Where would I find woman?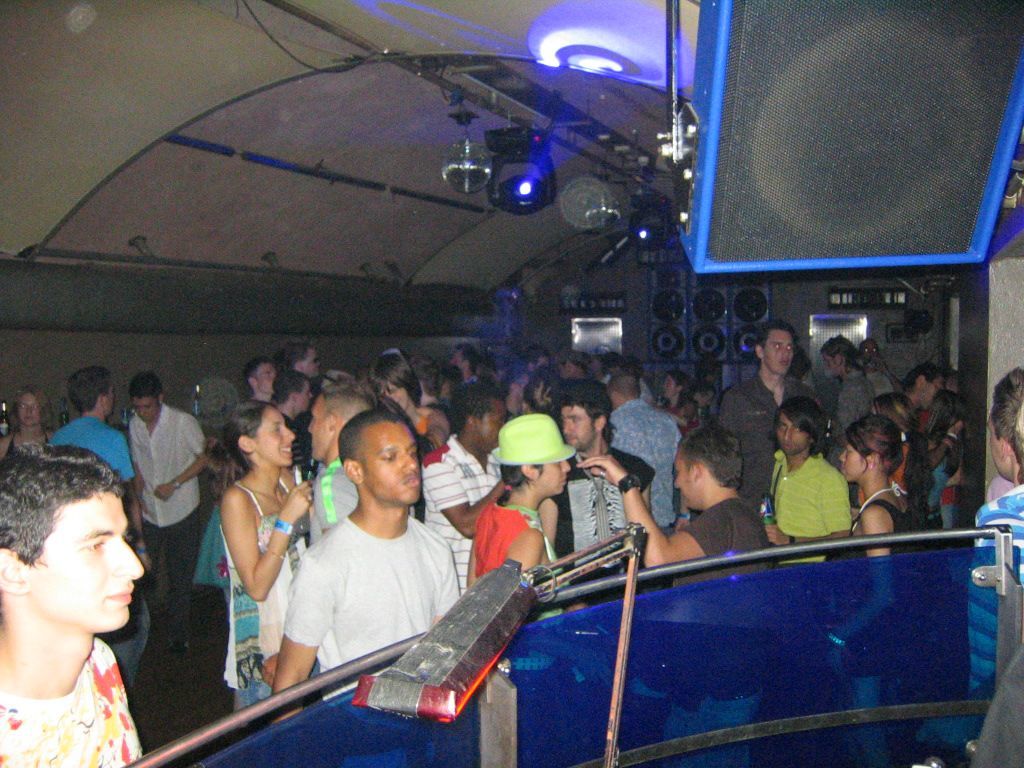
At 905,396,967,529.
